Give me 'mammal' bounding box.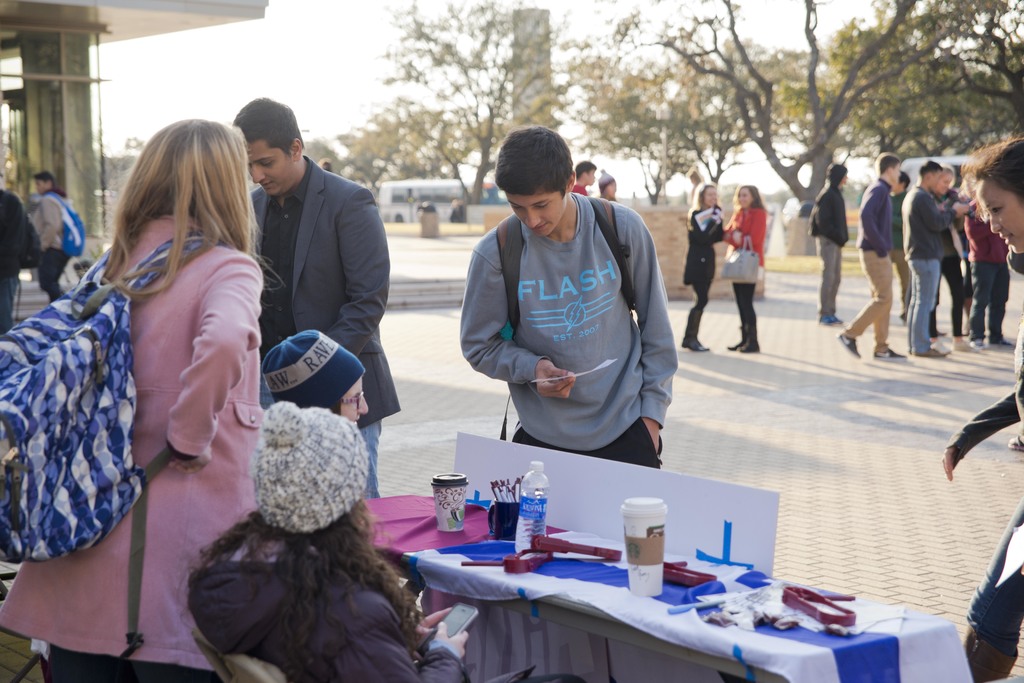
<bbox>941, 122, 1023, 682</bbox>.
